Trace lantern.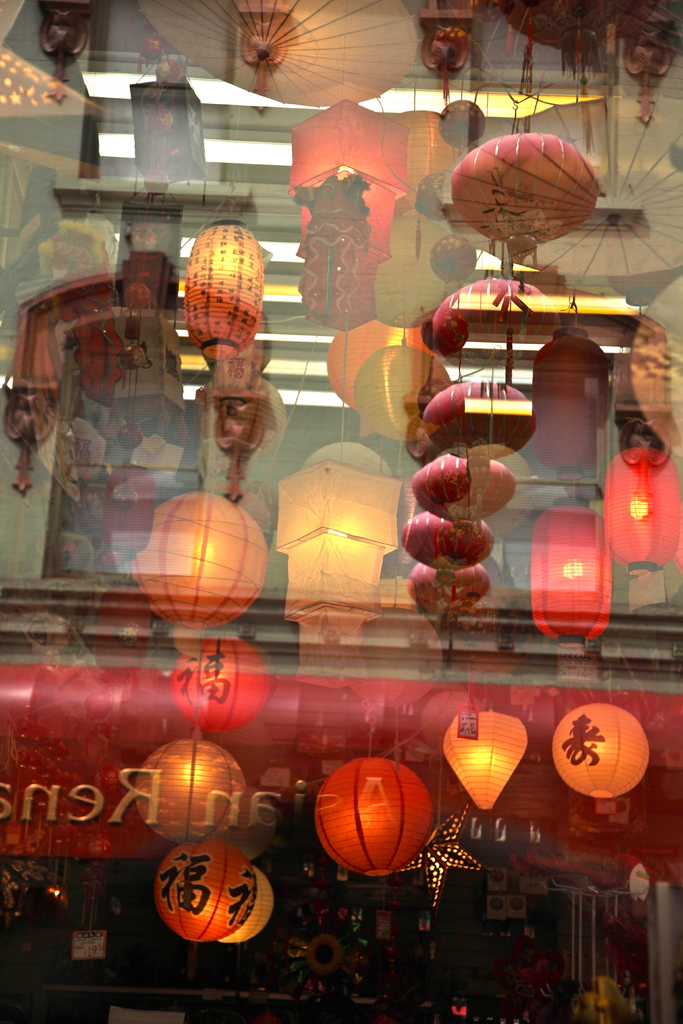
Traced to <bbox>274, 460, 402, 647</bbox>.
